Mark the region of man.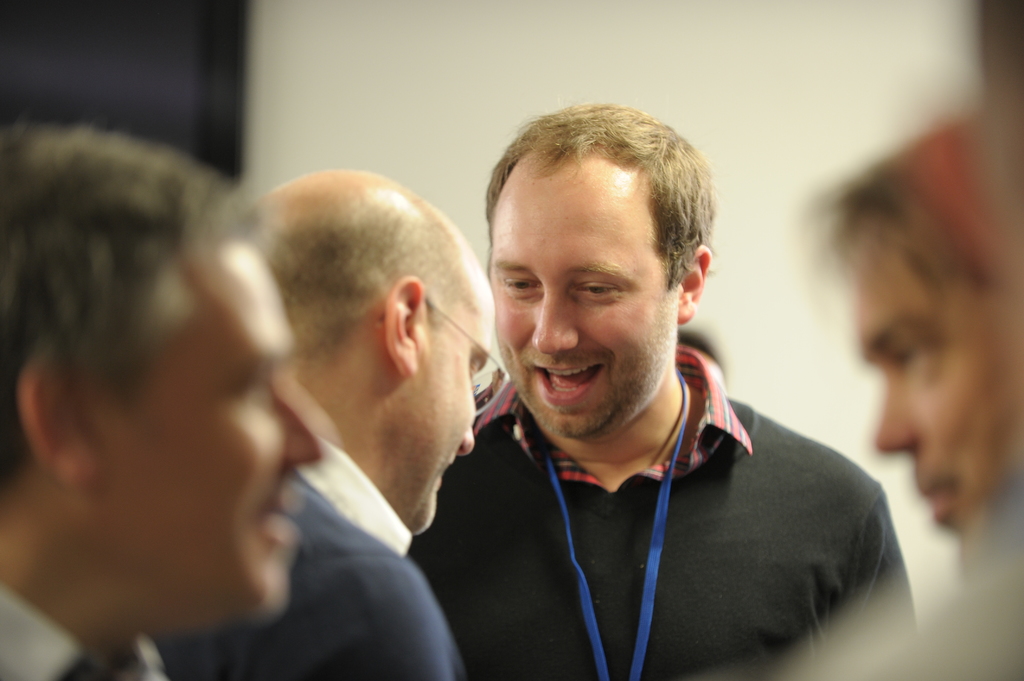
Region: bbox=(159, 167, 507, 680).
